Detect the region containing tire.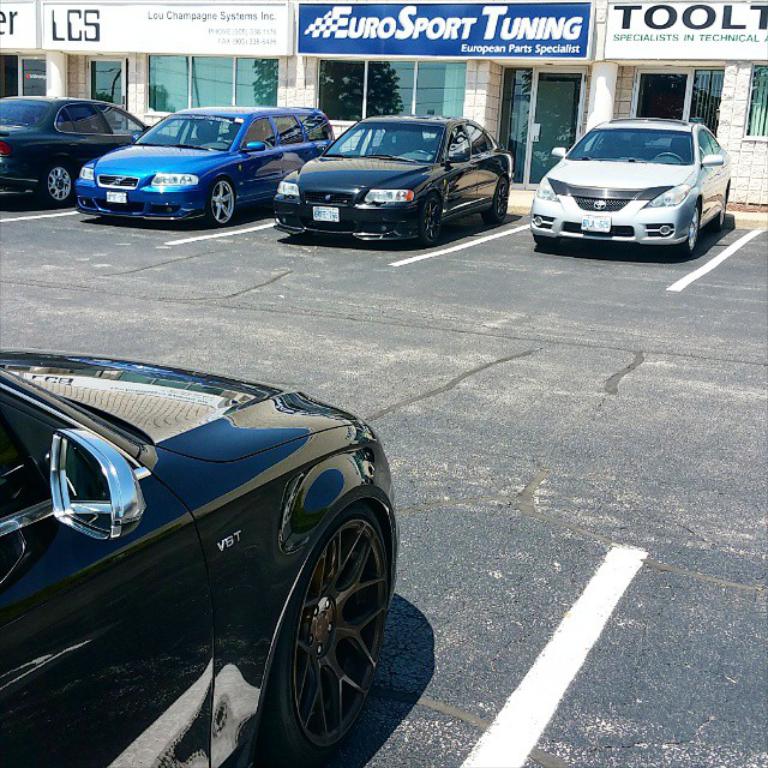
l=481, t=179, r=512, b=226.
